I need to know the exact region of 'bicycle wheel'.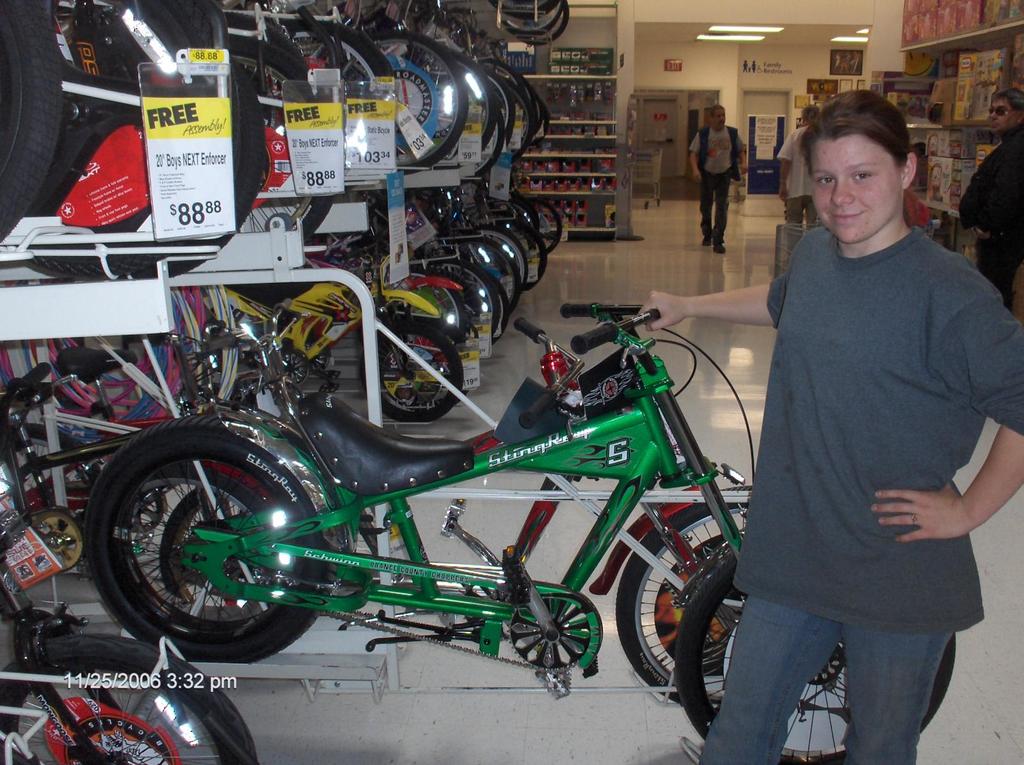
Region: left=496, top=53, right=548, bottom=155.
